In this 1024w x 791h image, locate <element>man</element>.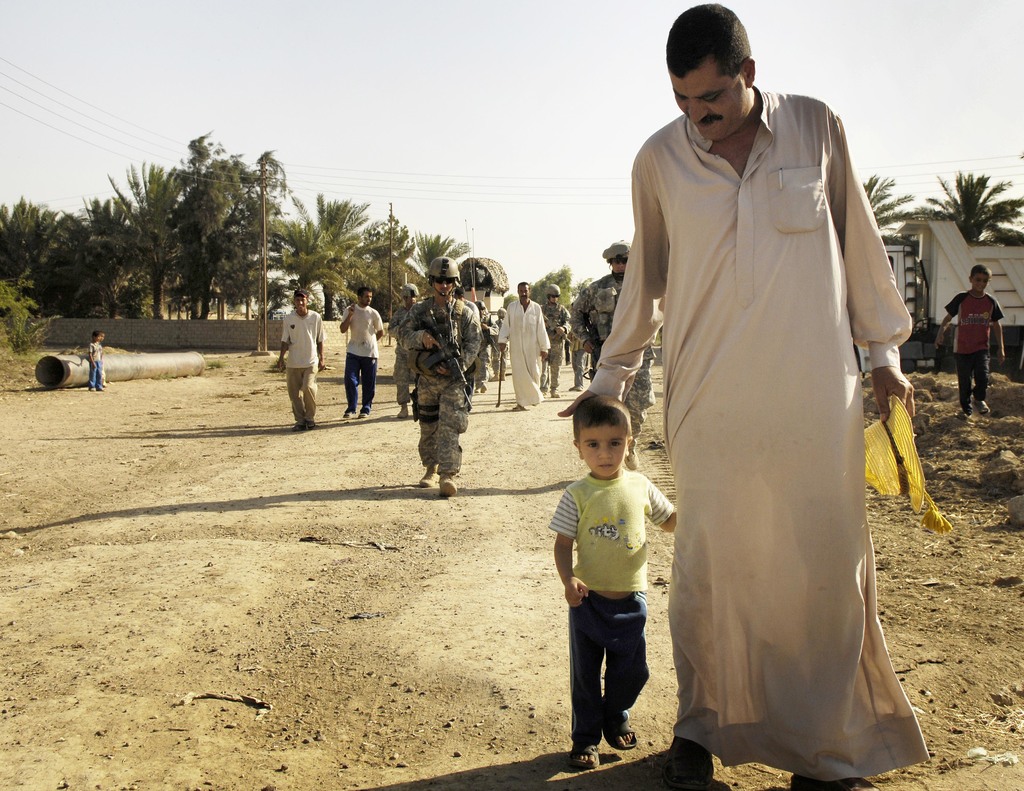
Bounding box: crop(280, 289, 327, 428).
